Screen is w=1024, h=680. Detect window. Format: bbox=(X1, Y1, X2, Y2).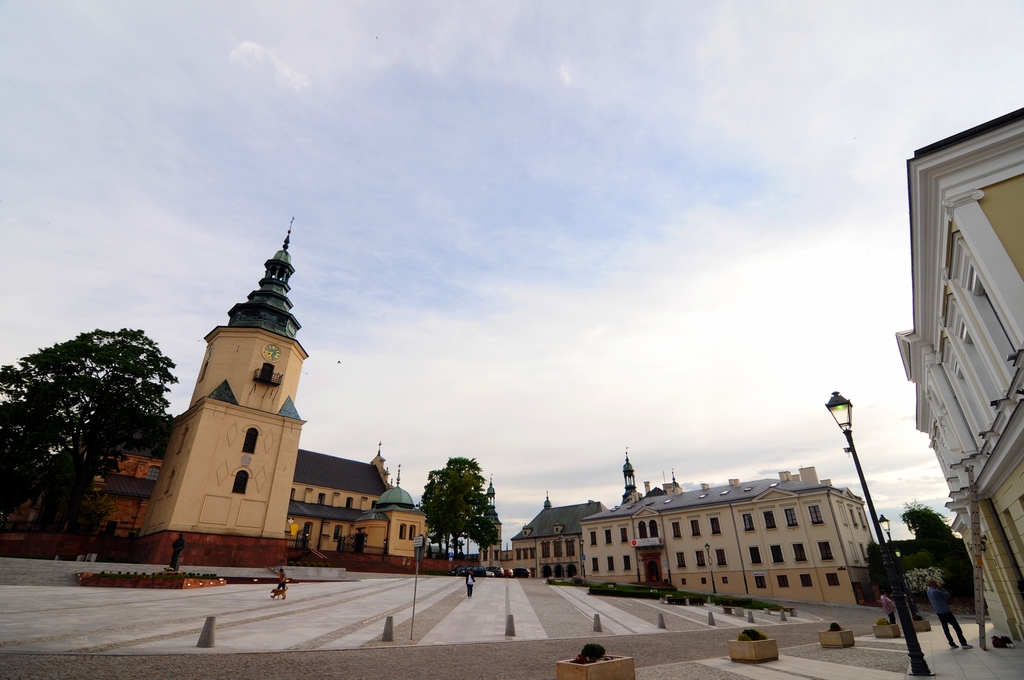
bbox=(799, 574, 812, 587).
